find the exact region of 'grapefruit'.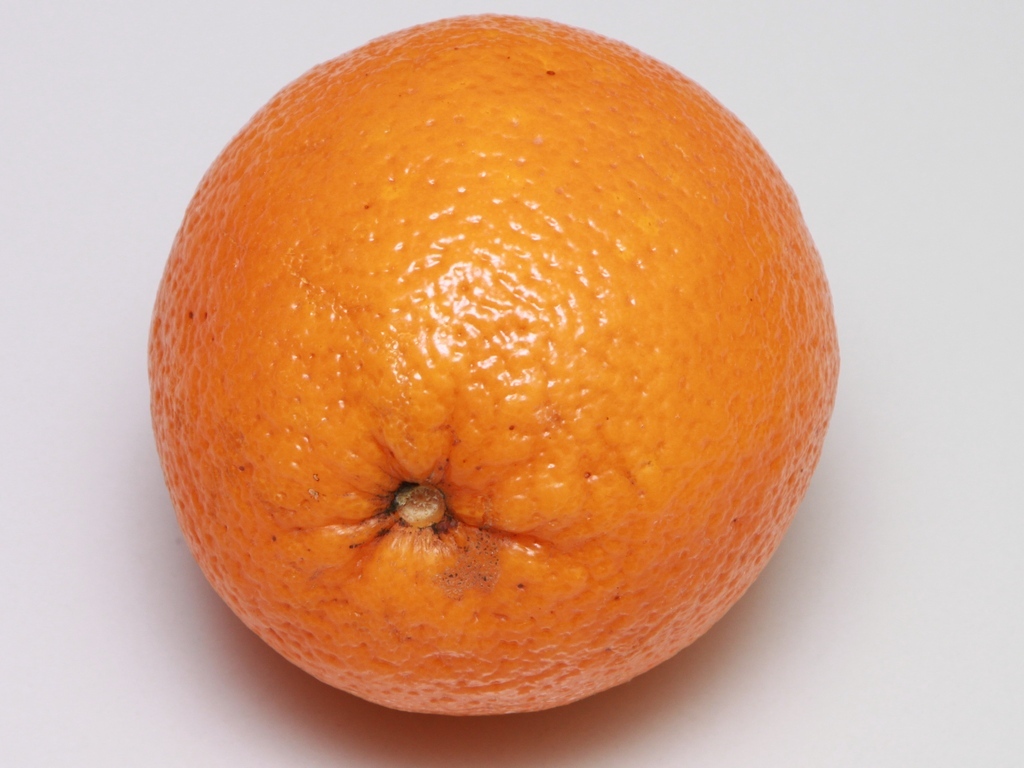
Exact region: [left=123, top=24, right=842, bottom=750].
